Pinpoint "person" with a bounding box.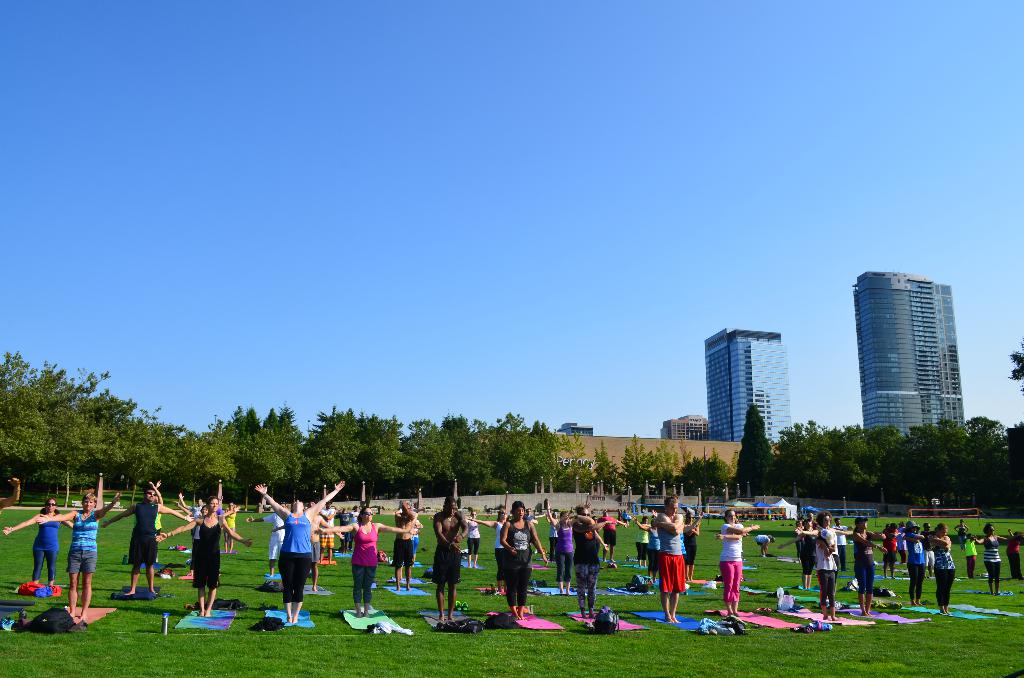
[806, 516, 854, 620].
